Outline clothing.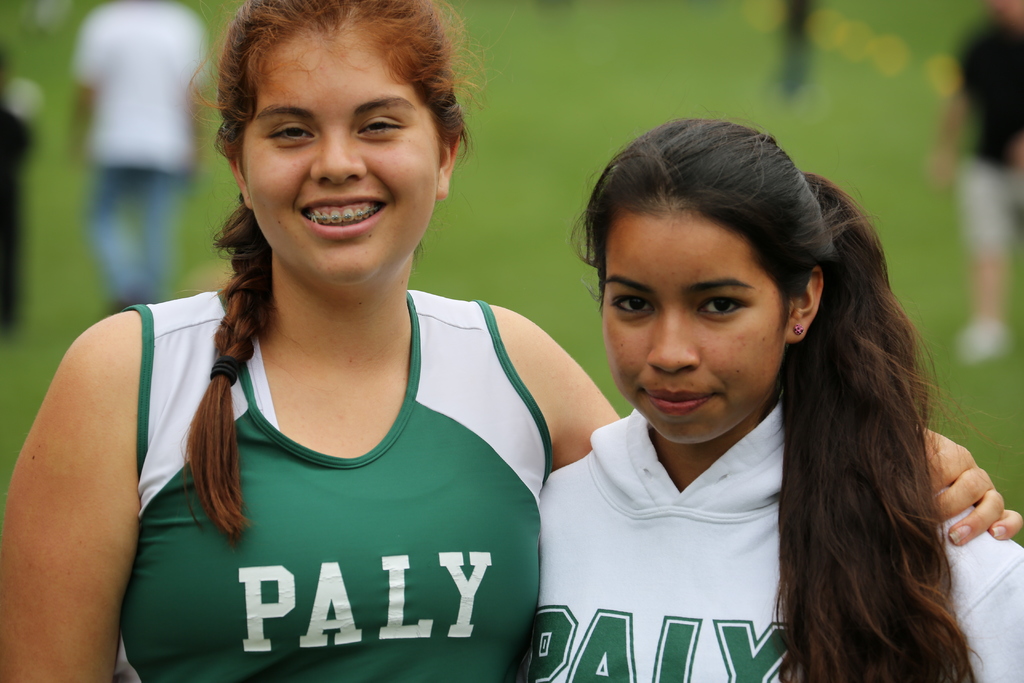
Outline: 67, 0, 215, 309.
